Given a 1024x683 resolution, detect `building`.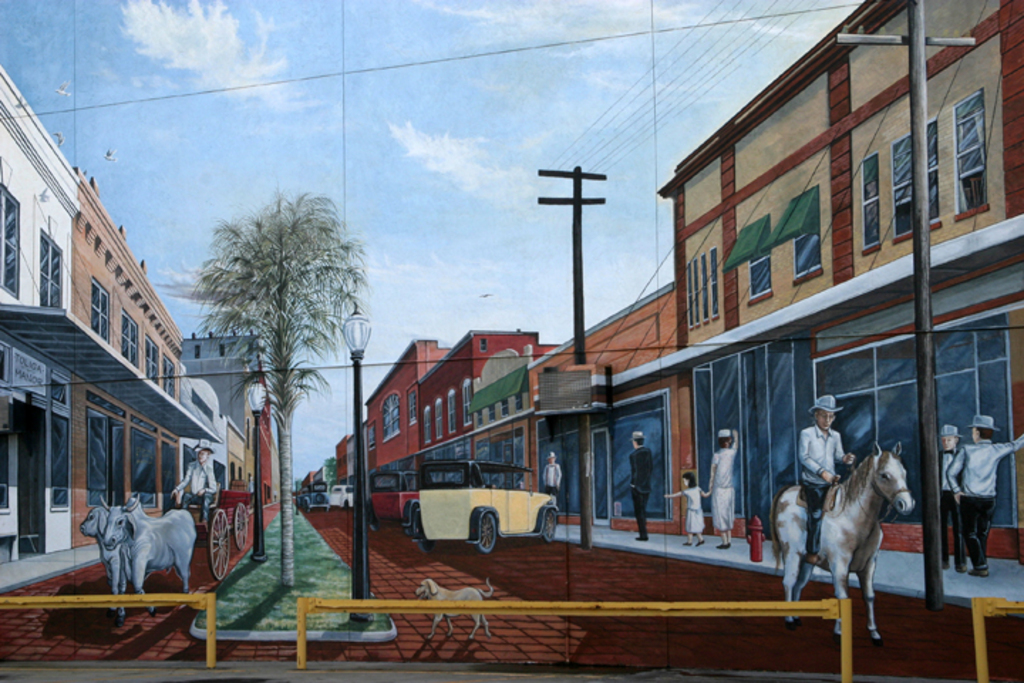
[left=523, top=282, right=684, bottom=534].
